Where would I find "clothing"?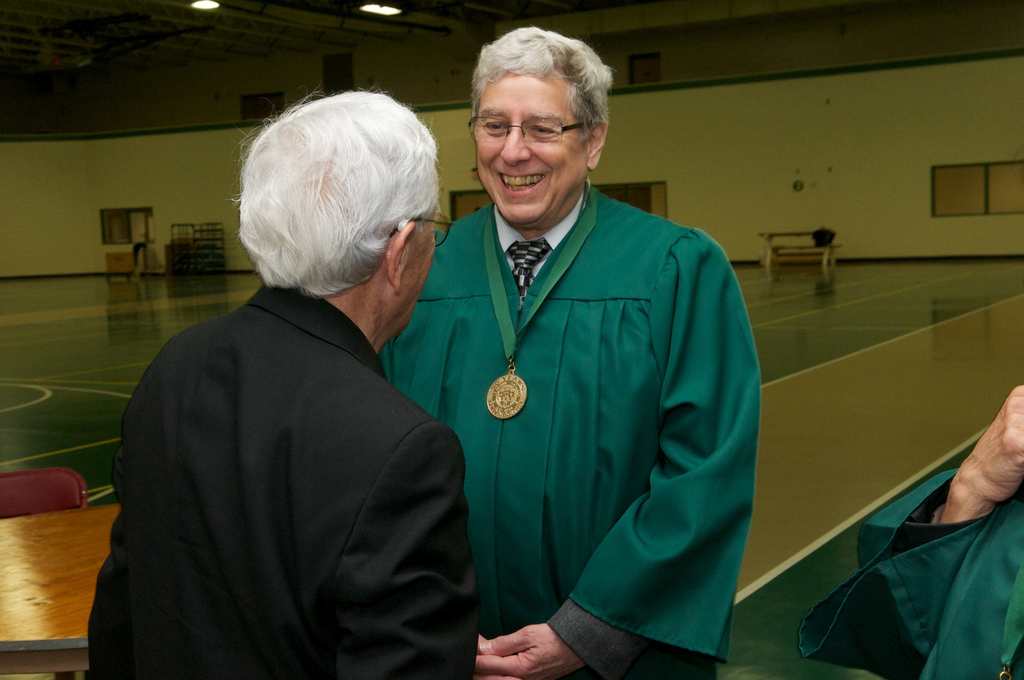
At crop(794, 463, 1023, 679).
